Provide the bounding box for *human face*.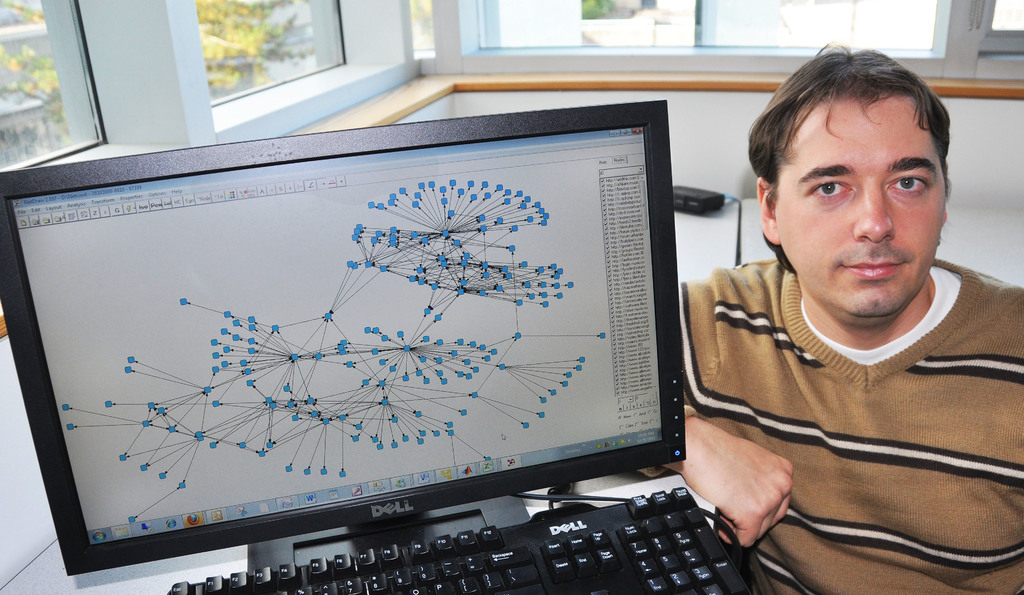
(left=773, top=92, right=954, bottom=314).
